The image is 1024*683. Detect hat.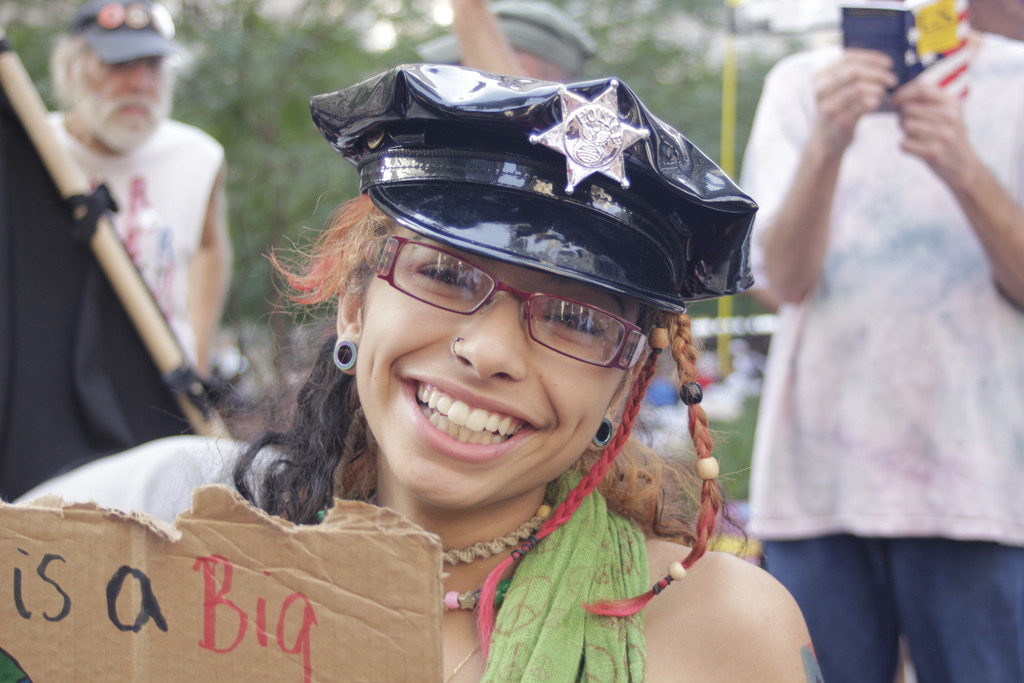
Detection: (left=412, top=0, right=593, bottom=66).
